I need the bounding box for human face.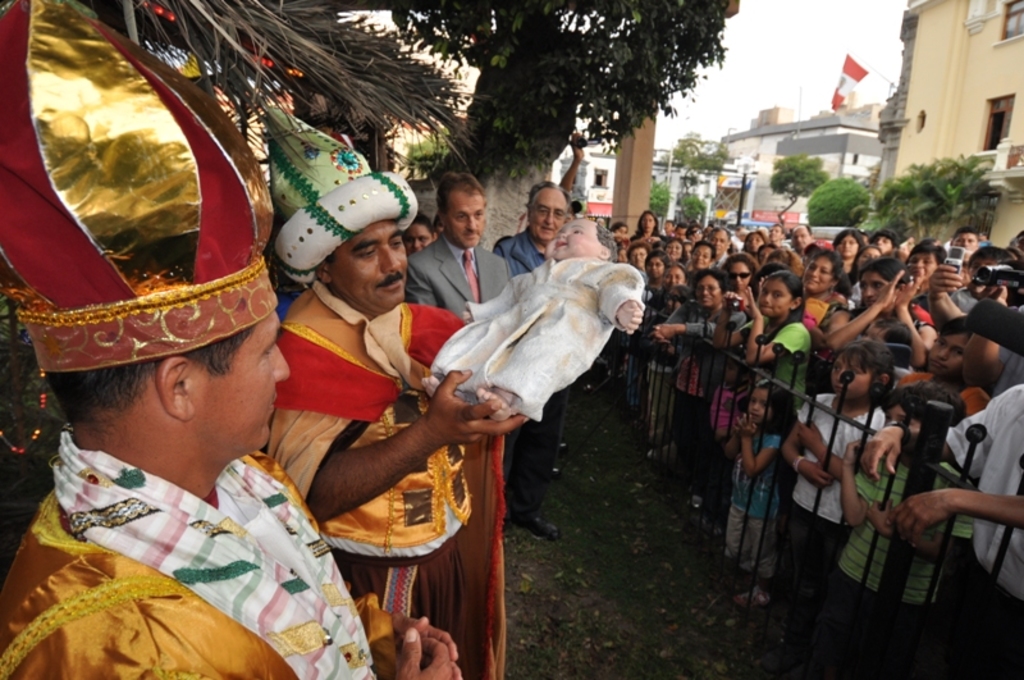
Here it is: rect(545, 218, 596, 257).
